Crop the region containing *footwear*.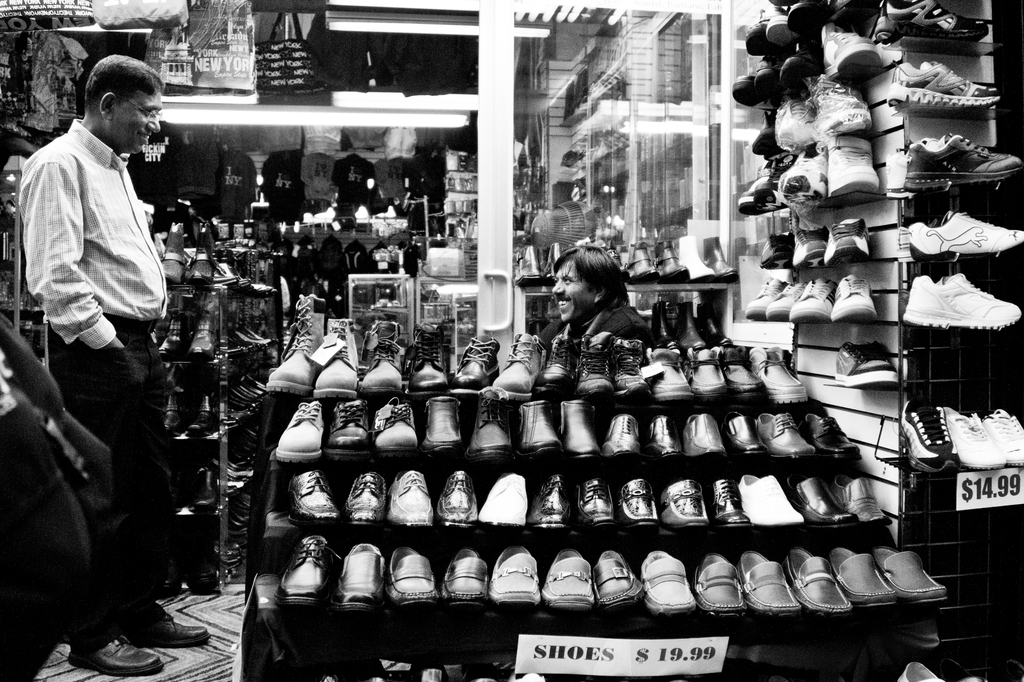
Crop region: left=605, top=246, right=632, bottom=279.
